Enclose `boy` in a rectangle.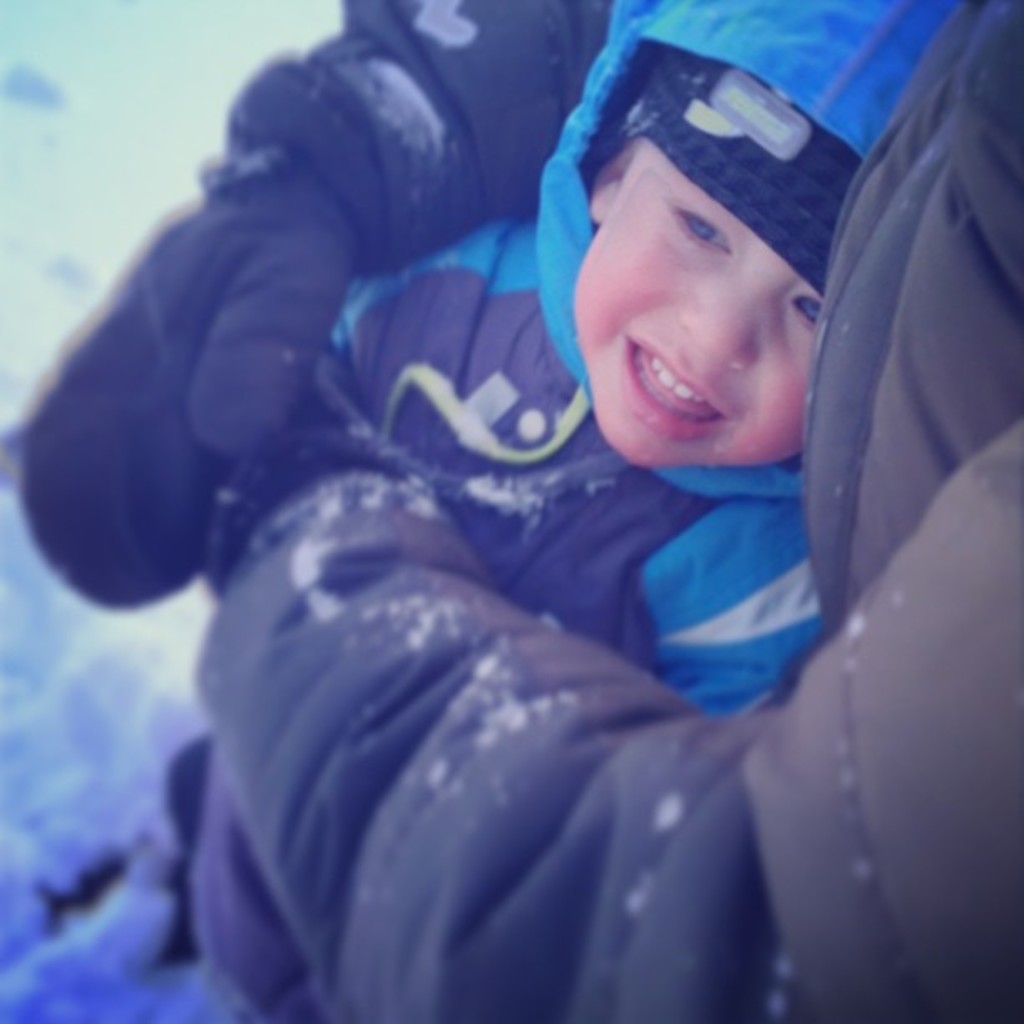
[left=174, top=0, right=962, bottom=1022].
